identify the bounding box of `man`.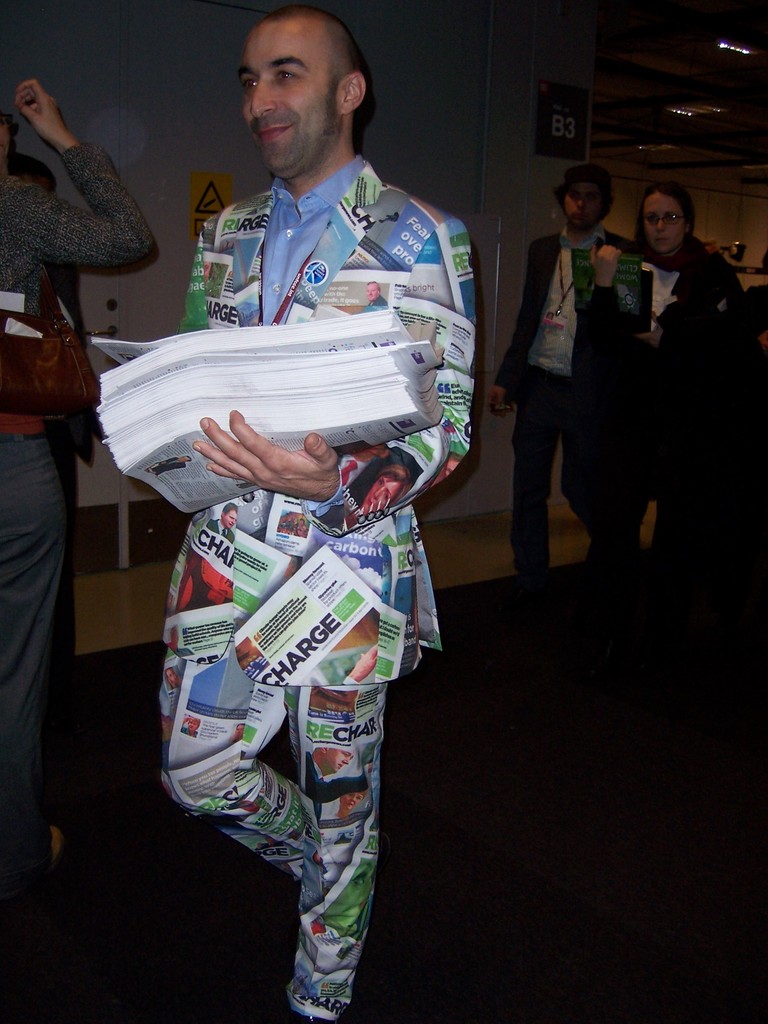
506/154/639/578.
